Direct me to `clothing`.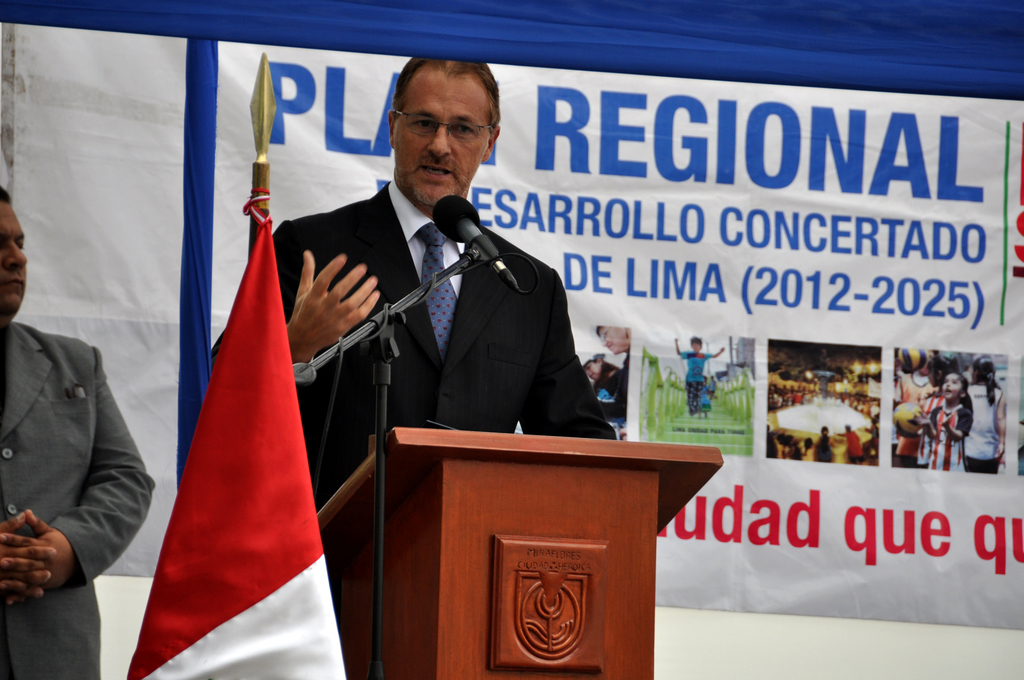
Direction: pyautogui.locateOnScreen(681, 352, 714, 414).
